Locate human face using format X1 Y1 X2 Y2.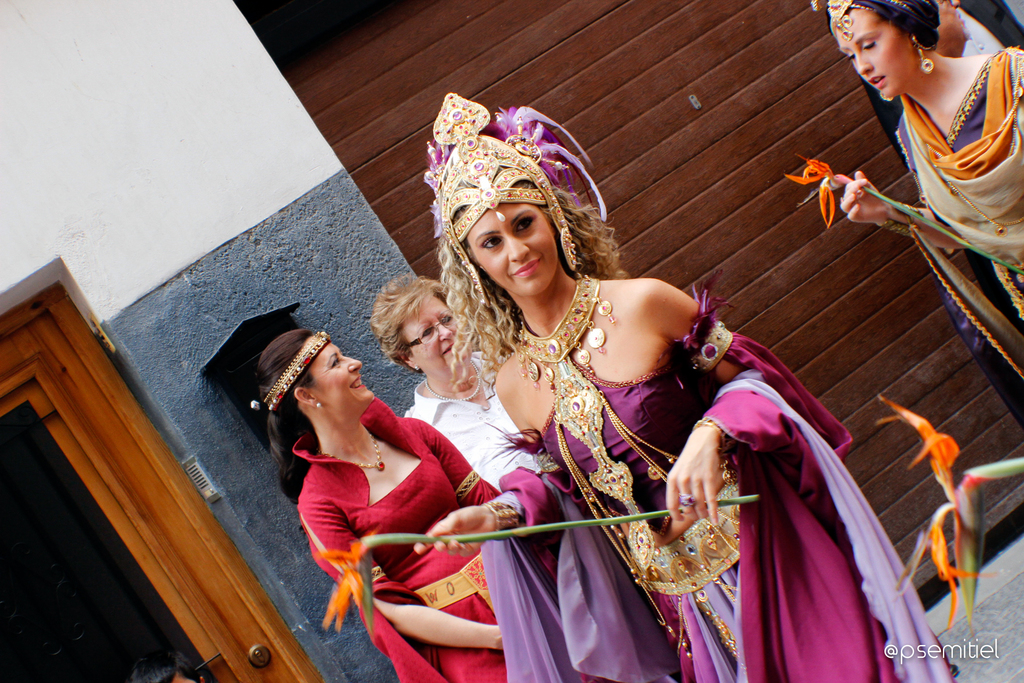
312 341 372 401.
